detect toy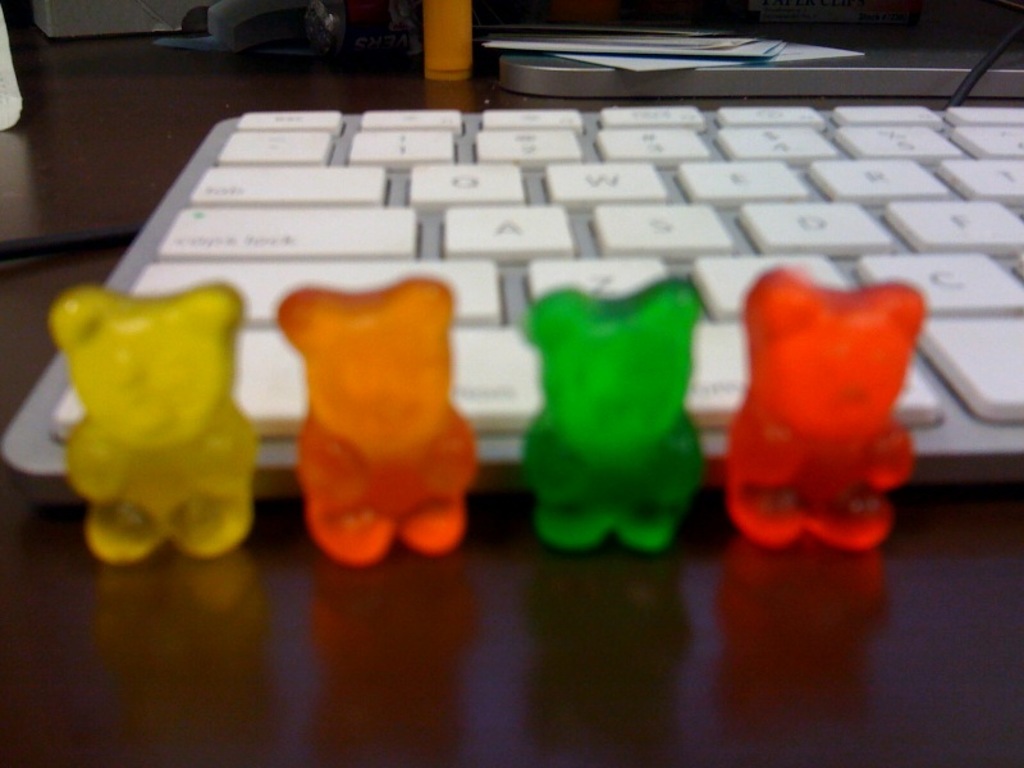
bbox(64, 253, 247, 590)
